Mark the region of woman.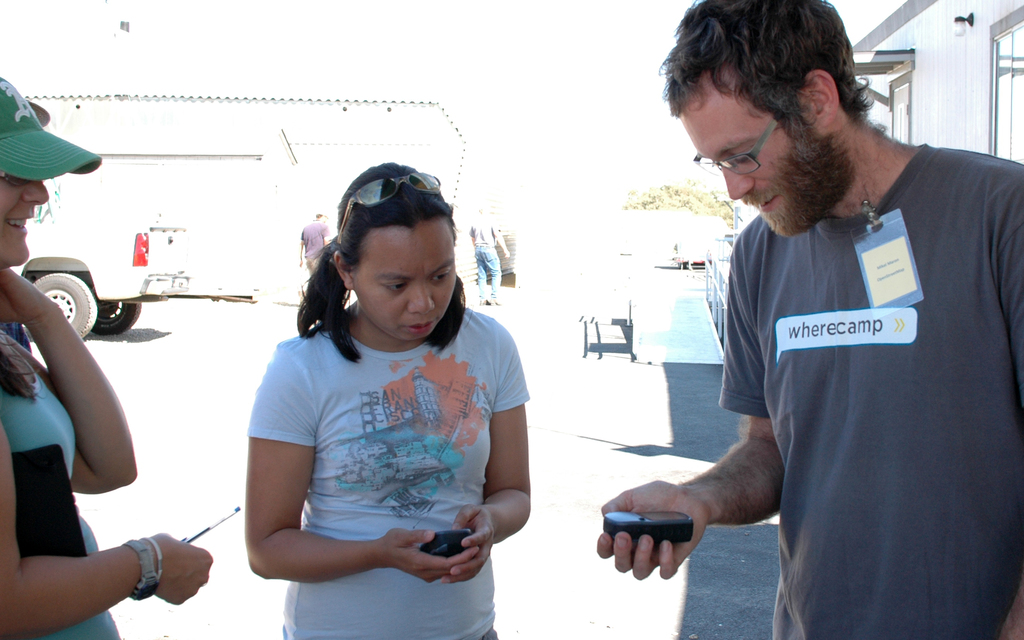
Region: 220:165:536:634.
